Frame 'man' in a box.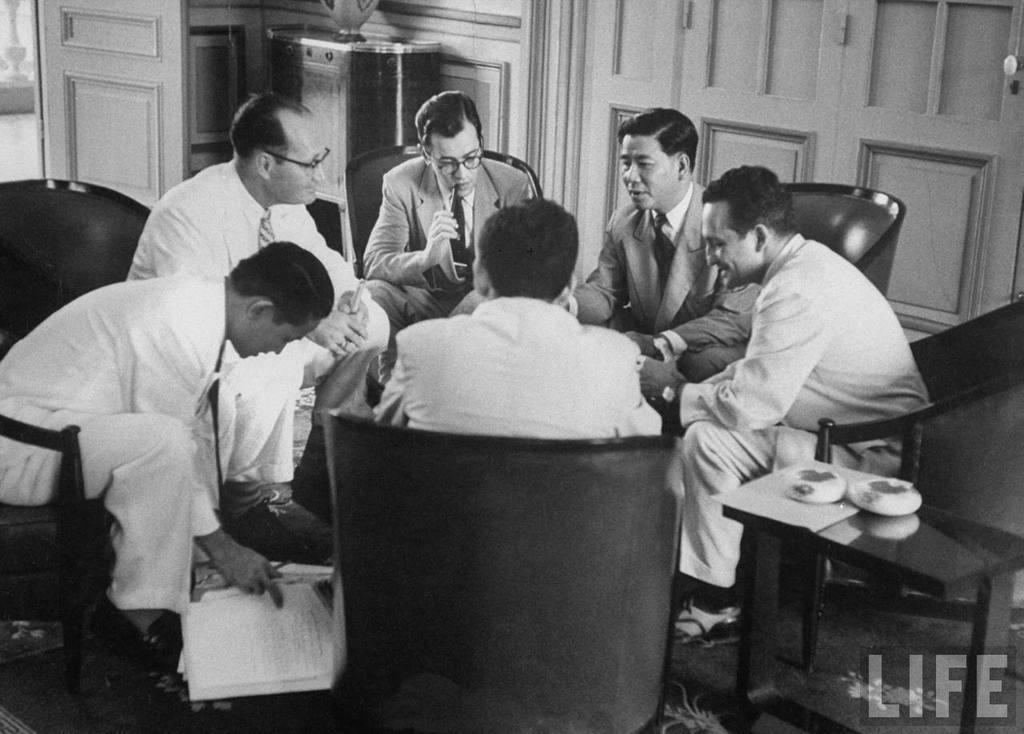
BBox(377, 197, 655, 448).
